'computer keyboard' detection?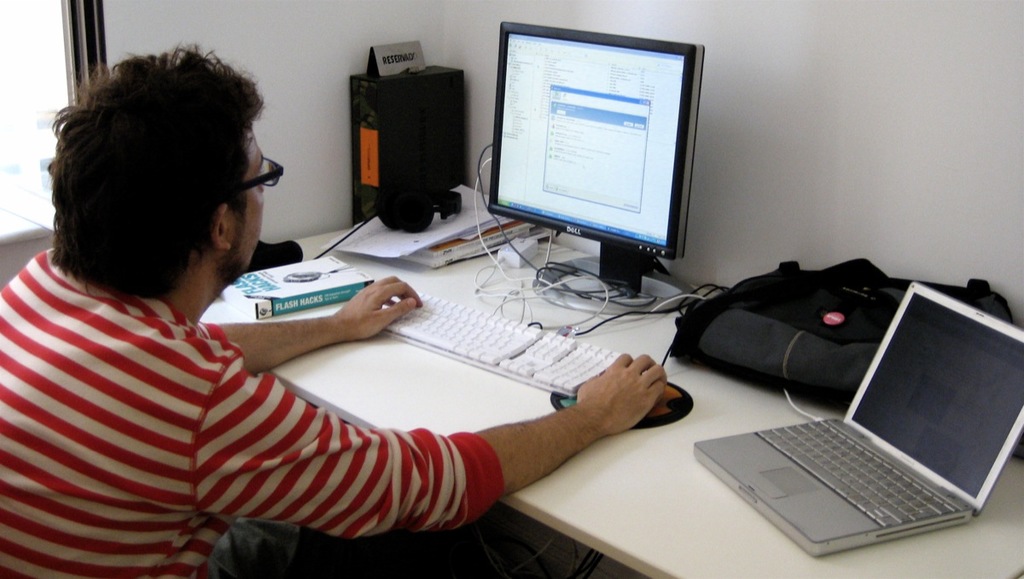
756/419/958/527
